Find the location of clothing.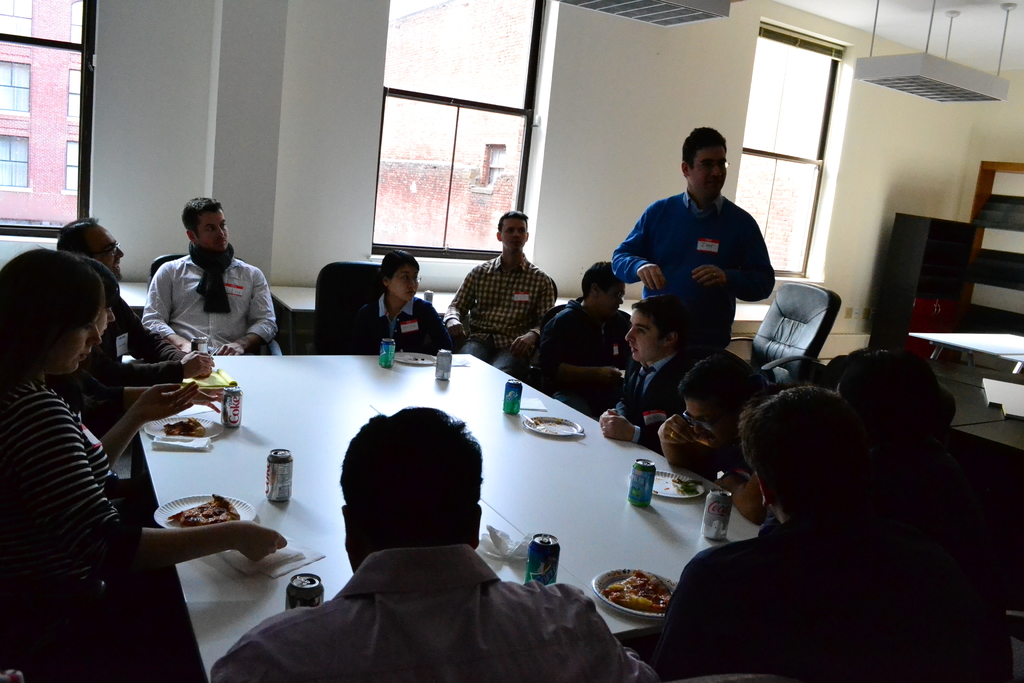
Location: BBox(69, 280, 193, 440).
